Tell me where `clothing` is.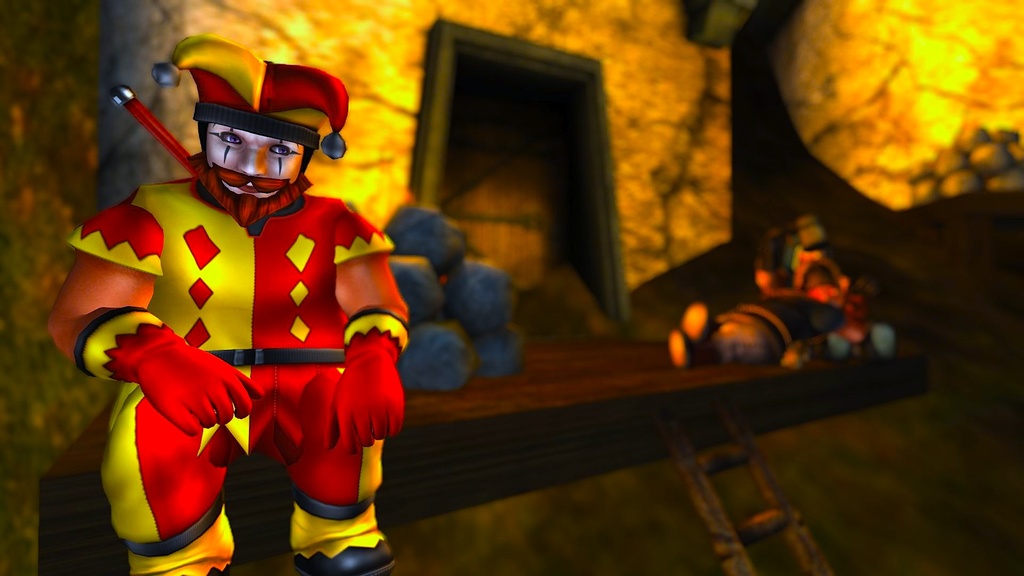
`clothing` is at 51,175,411,346.
